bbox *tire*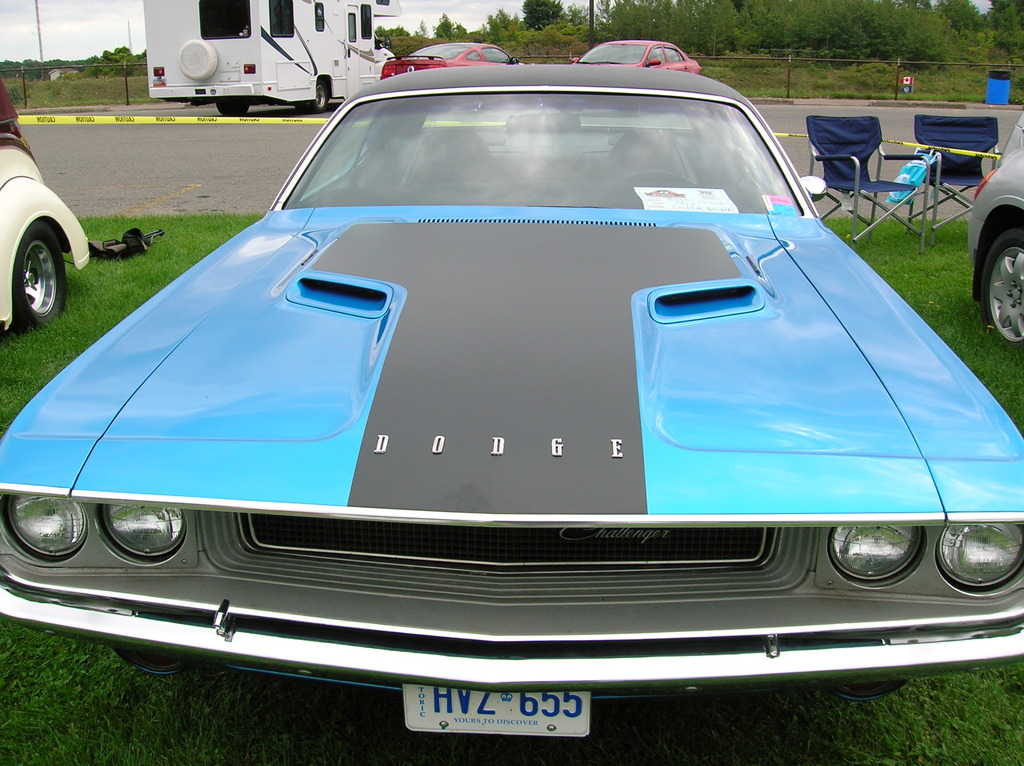
[979,228,1023,355]
